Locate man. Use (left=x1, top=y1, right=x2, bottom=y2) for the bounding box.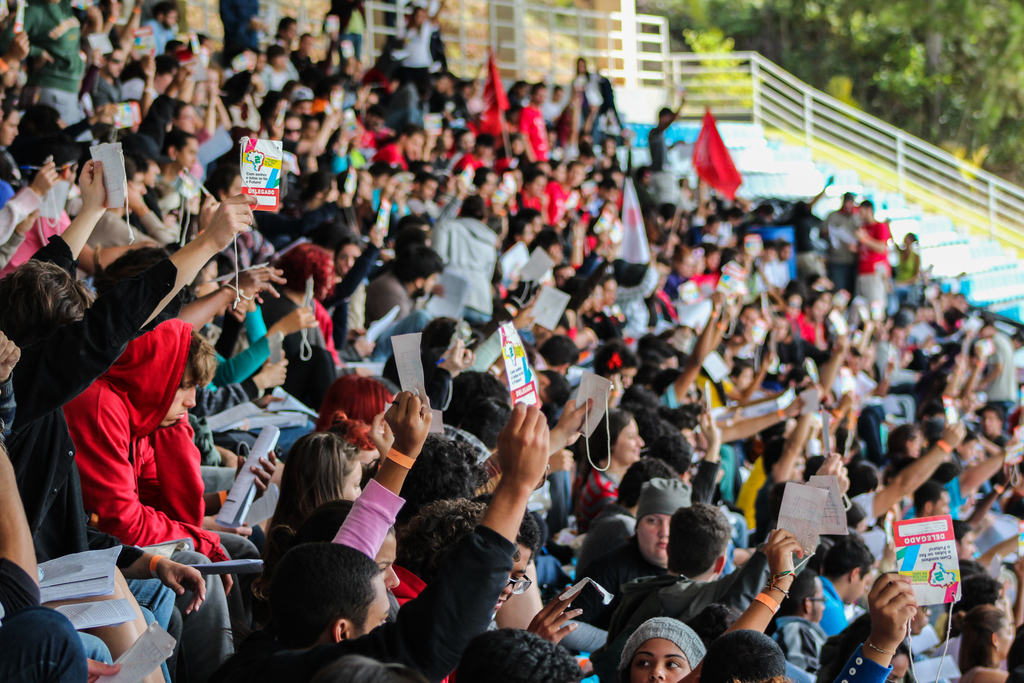
(left=598, top=498, right=785, bottom=671).
